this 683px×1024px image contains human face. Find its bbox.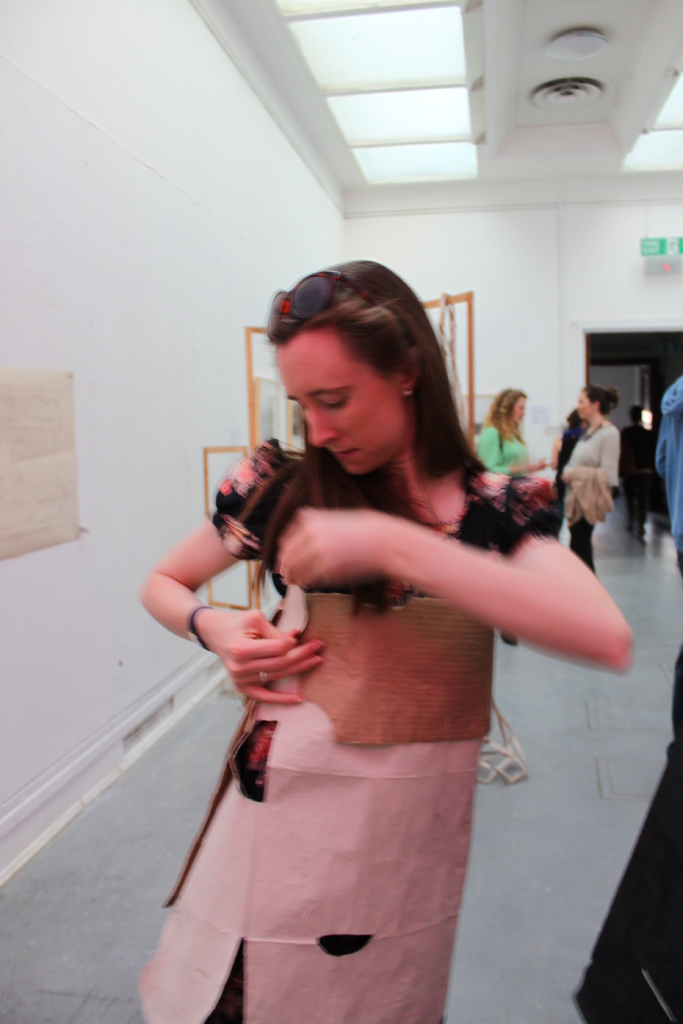
573,391,592,419.
